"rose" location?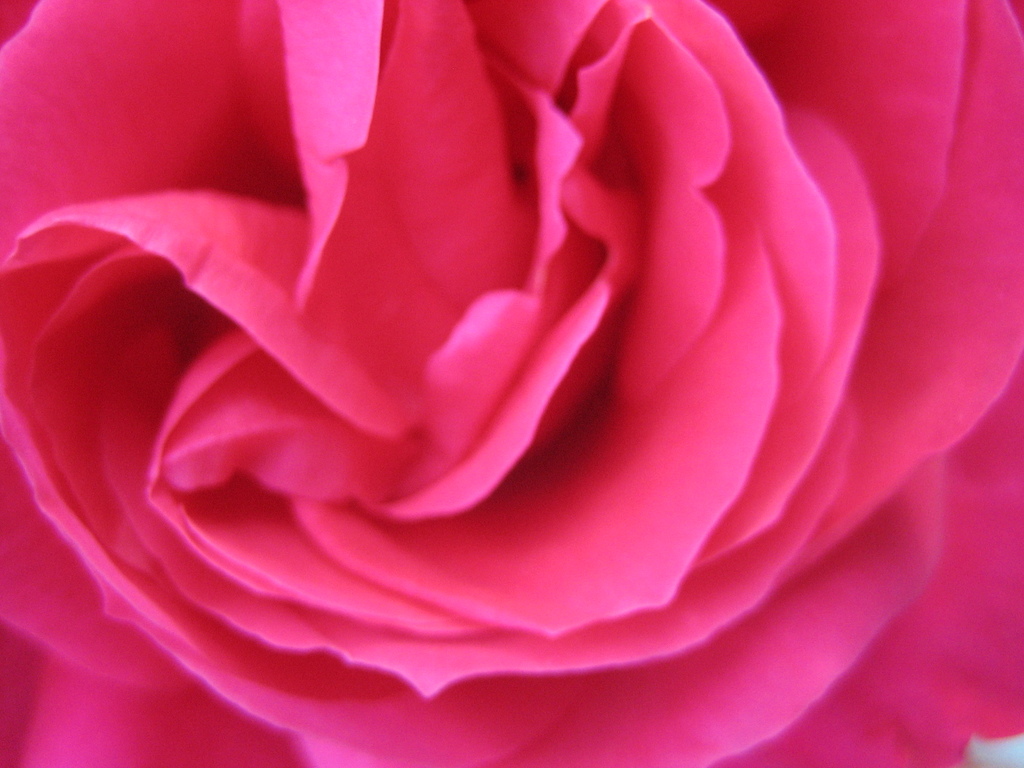
<bbox>0, 0, 1023, 767</bbox>
